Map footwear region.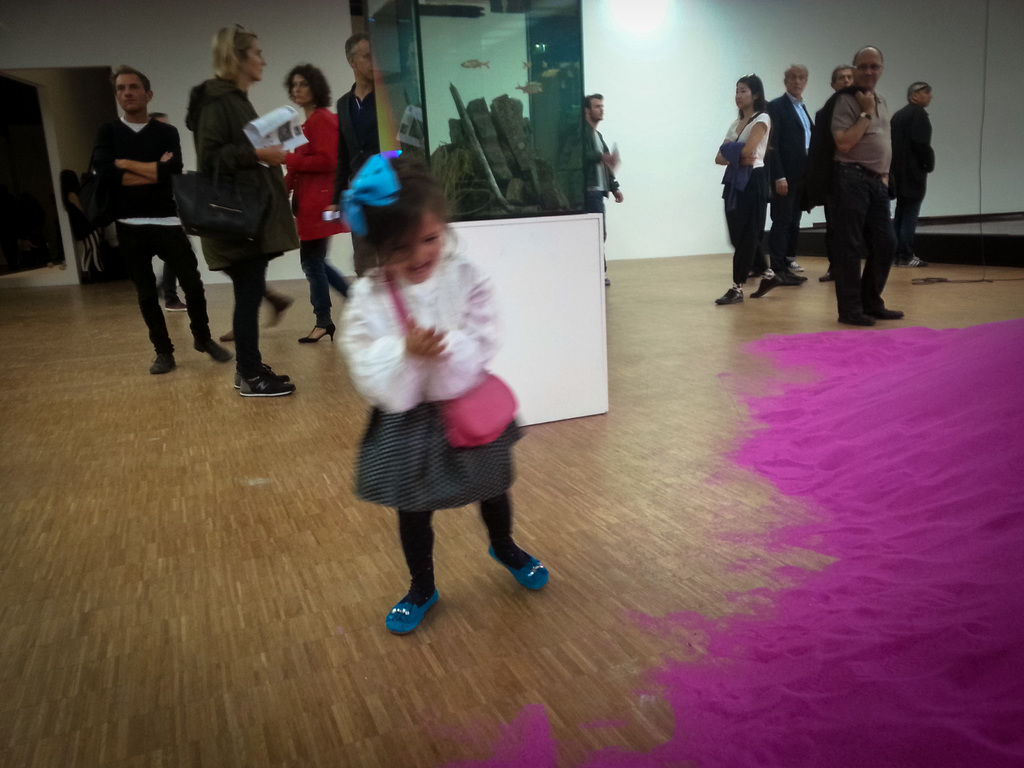
Mapped to bbox=[237, 369, 297, 397].
